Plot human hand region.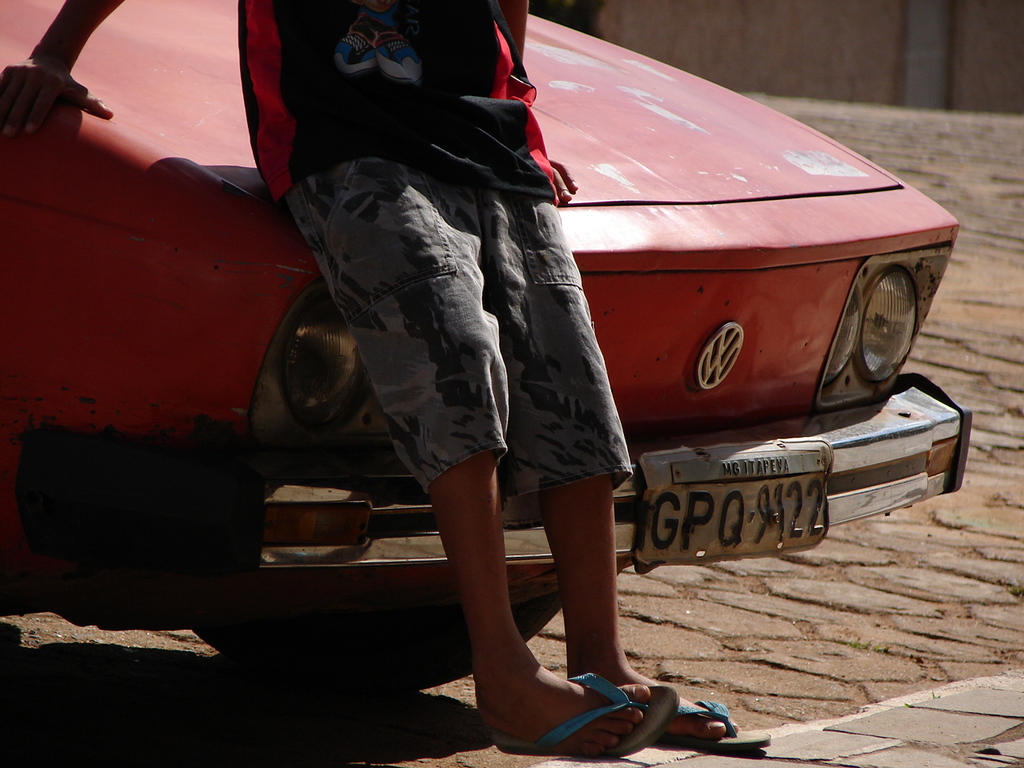
Plotted at <box>548,158,582,202</box>.
